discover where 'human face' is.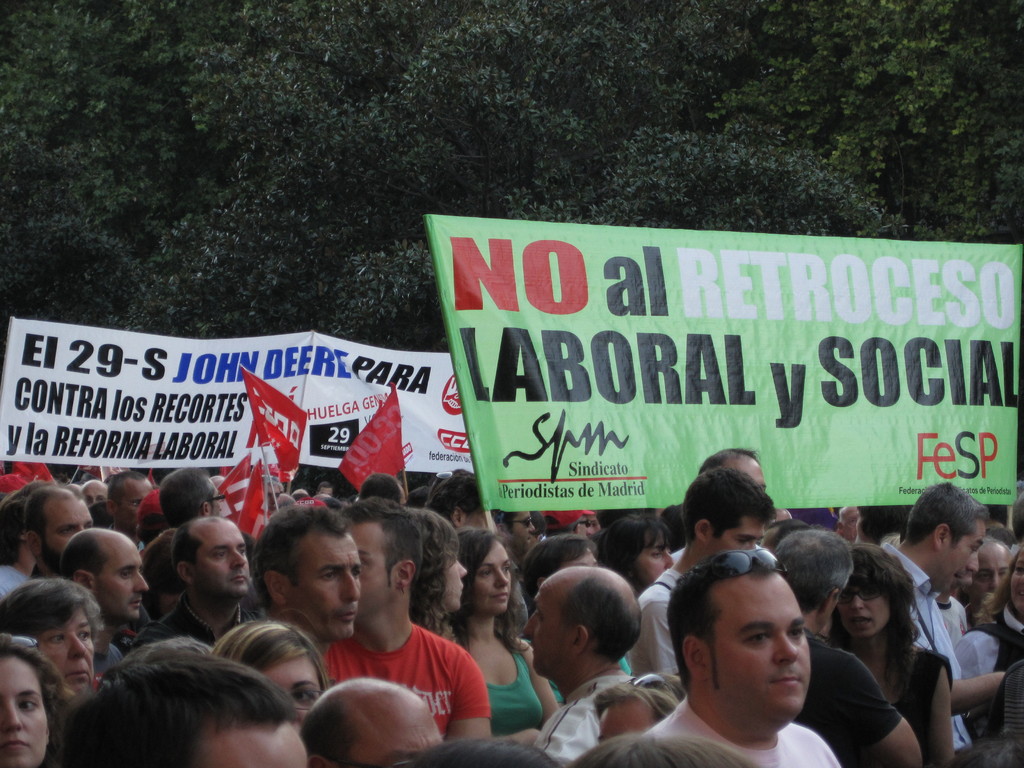
Discovered at rect(195, 531, 251, 591).
